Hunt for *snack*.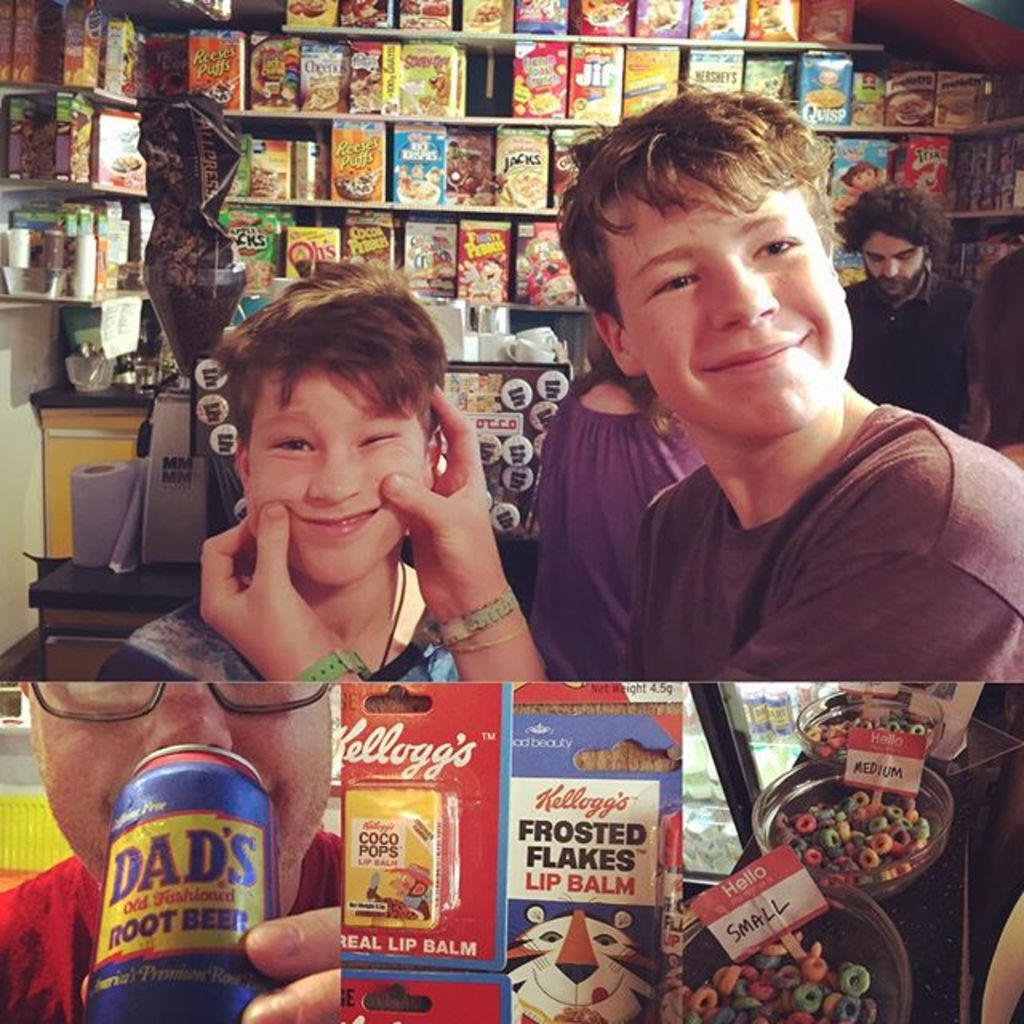
Hunted down at 686/925/885/1022.
